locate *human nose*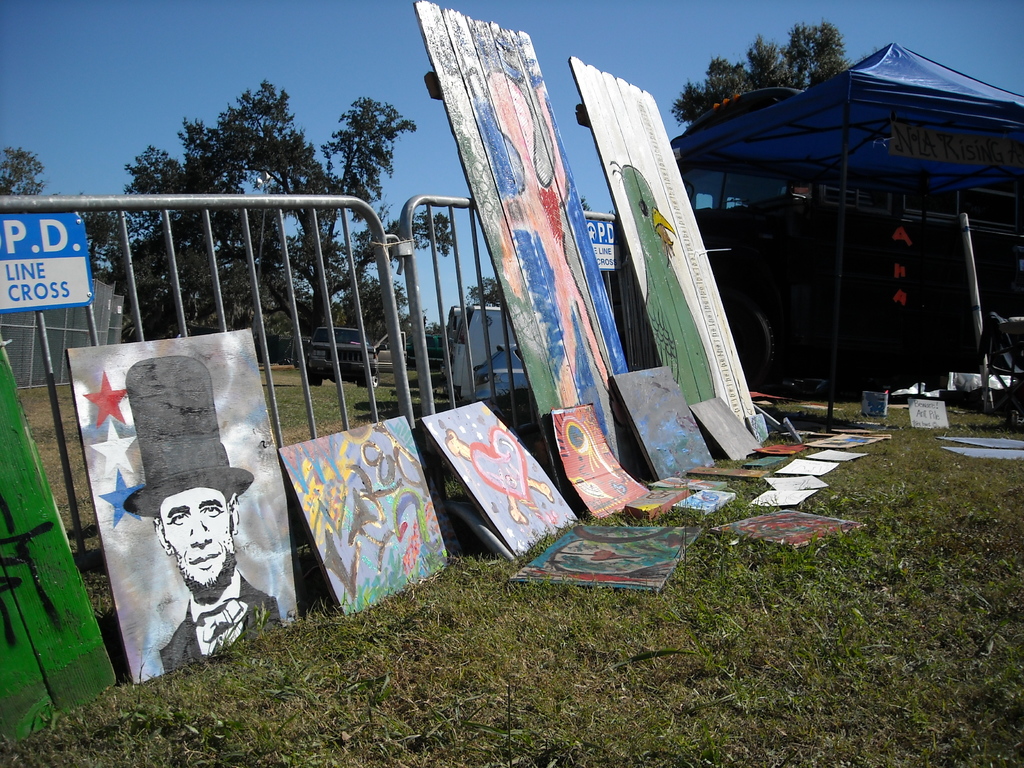
locate(187, 510, 210, 545)
